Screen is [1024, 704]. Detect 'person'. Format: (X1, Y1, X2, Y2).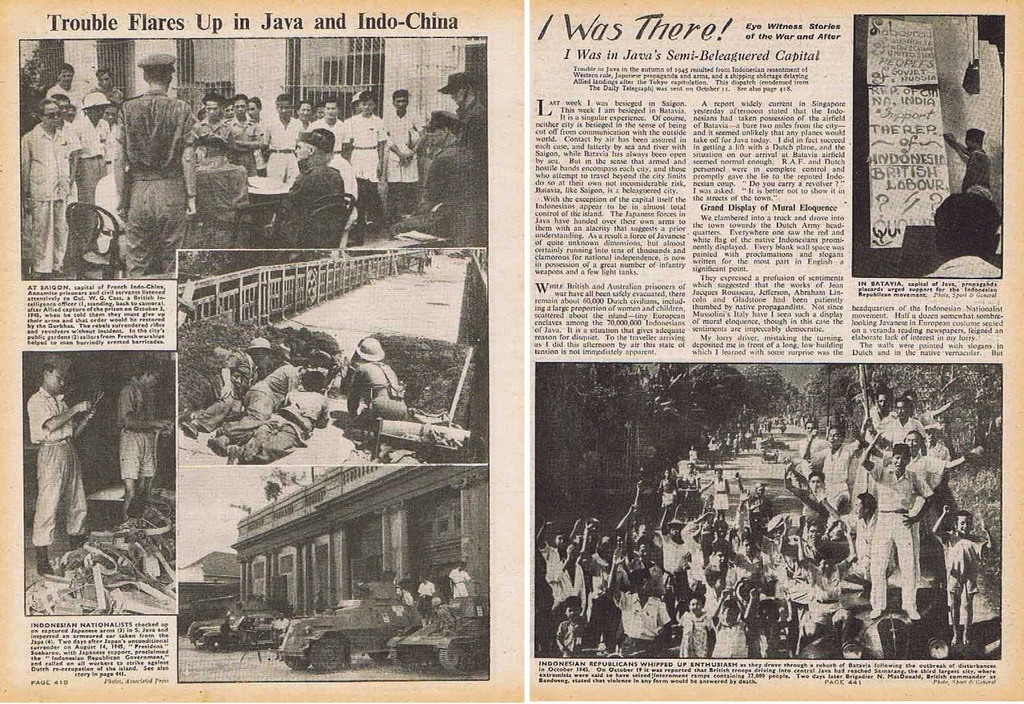
(30, 355, 90, 575).
